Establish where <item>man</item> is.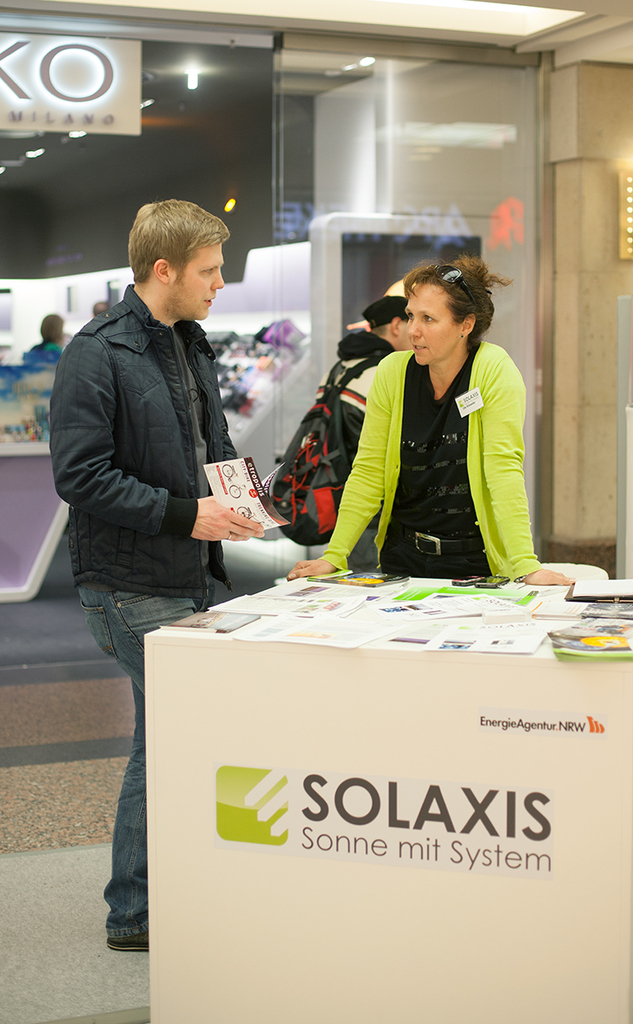
Established at pyautogui.locateOnScreen(45, 193, 265, 947).
